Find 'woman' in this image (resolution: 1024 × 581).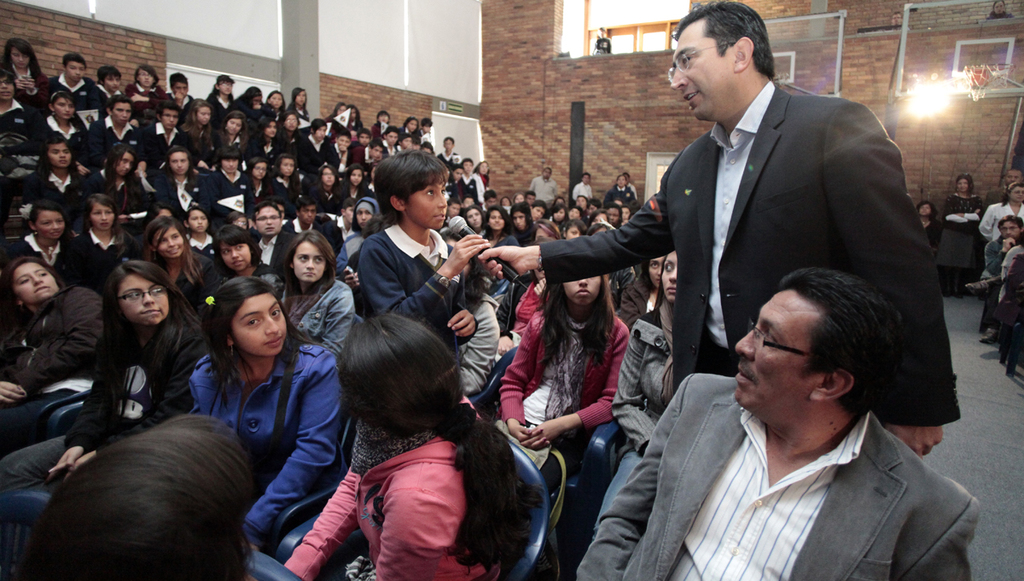
<region>979, 183, 1023, 288</region>.
